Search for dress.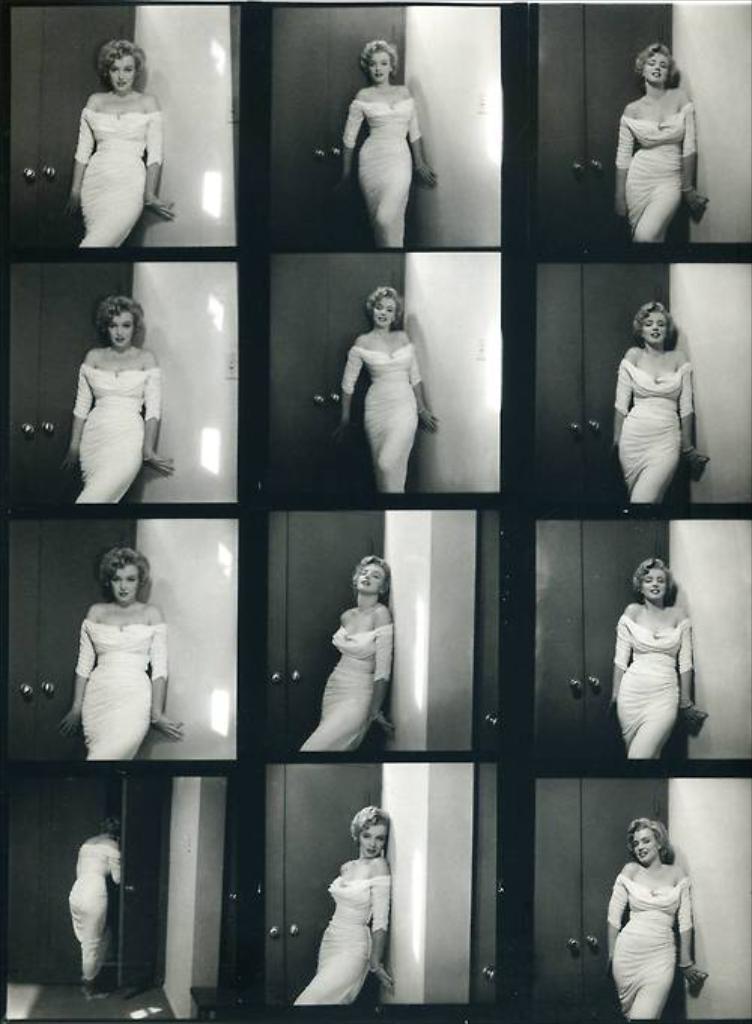
Found at crop(340, 98, 418, 251).
